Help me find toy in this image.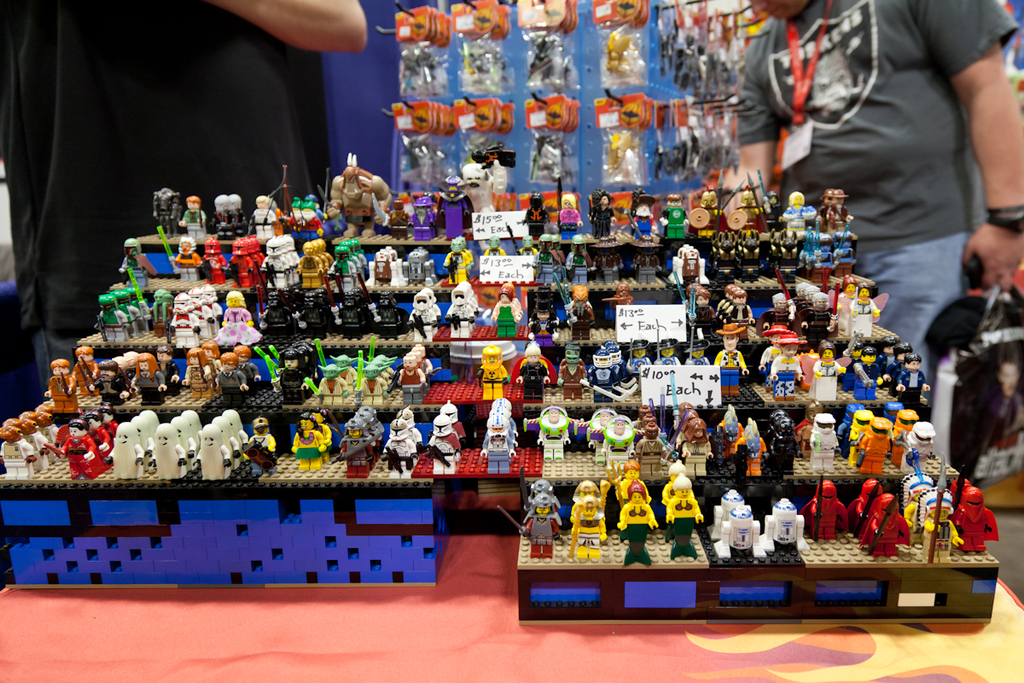
Found it: {"left": 808, "top": 415, "right": 842, "bottom": 470}.
